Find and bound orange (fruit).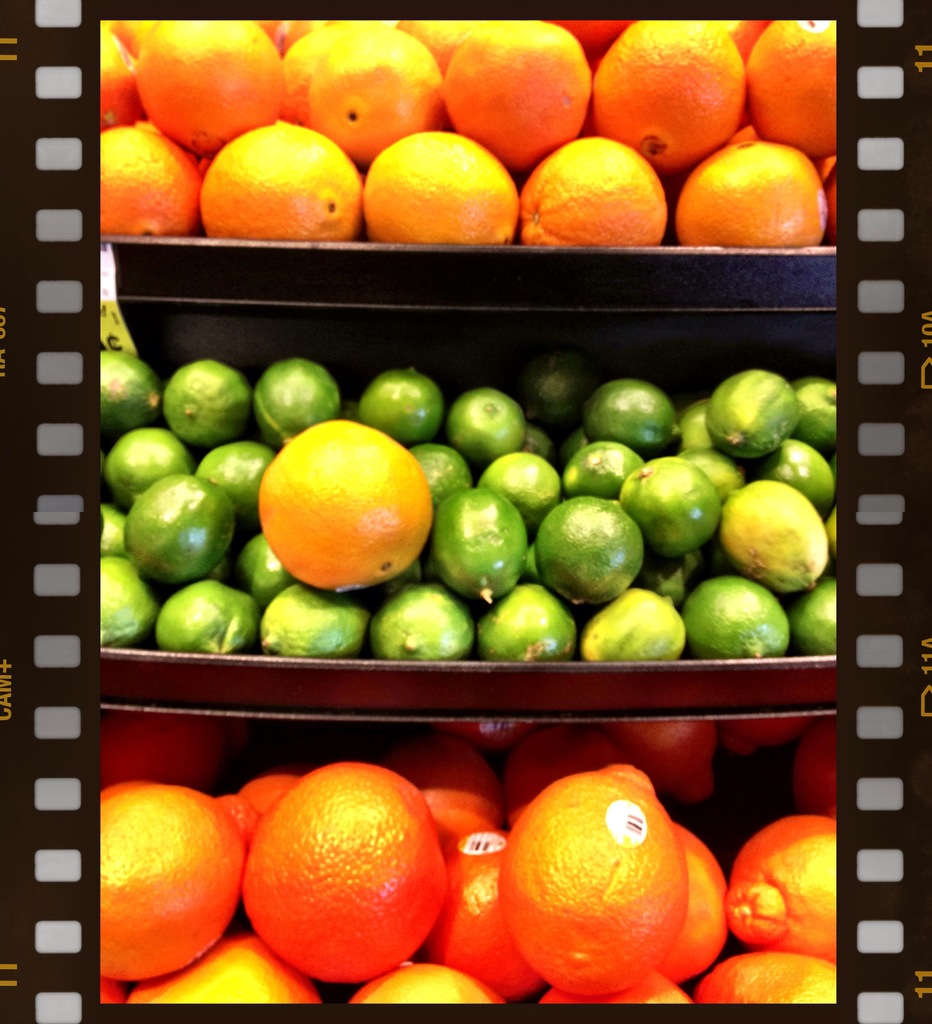
Bound: 116:461:214:573.
